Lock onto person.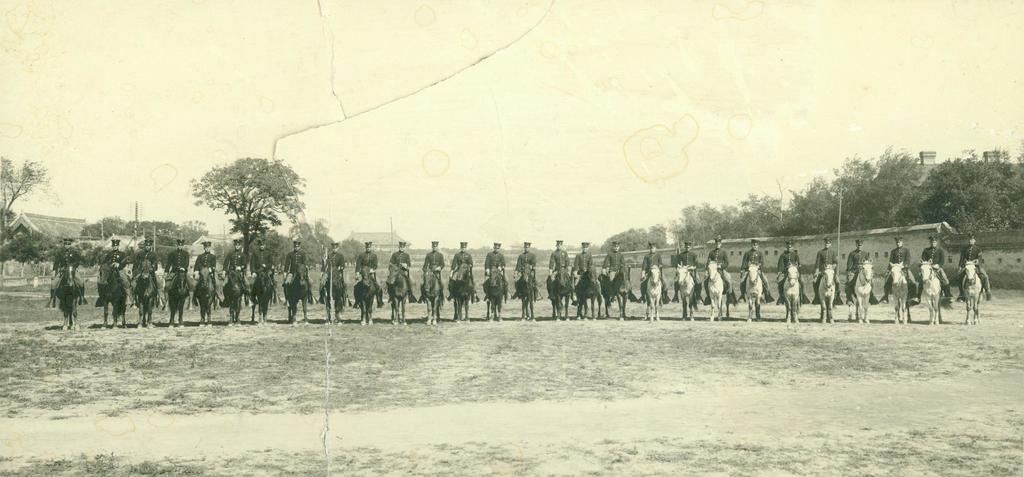
Locked: 49:234:85:306.
